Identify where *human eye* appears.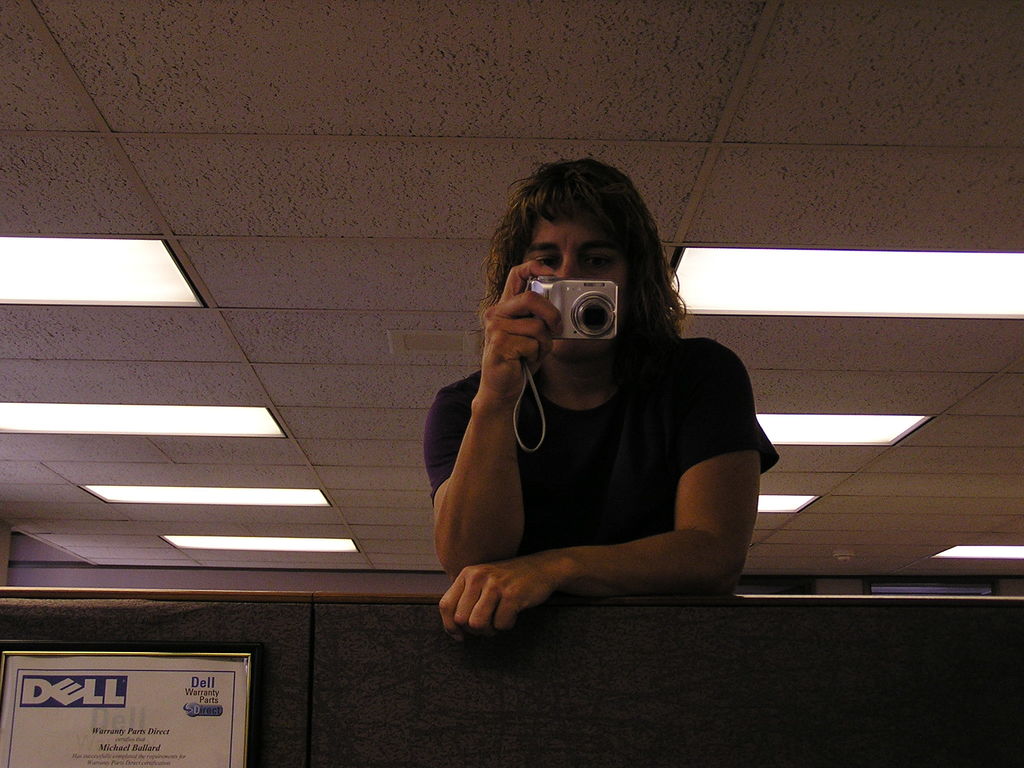
Appears at 586/255/618/273.
